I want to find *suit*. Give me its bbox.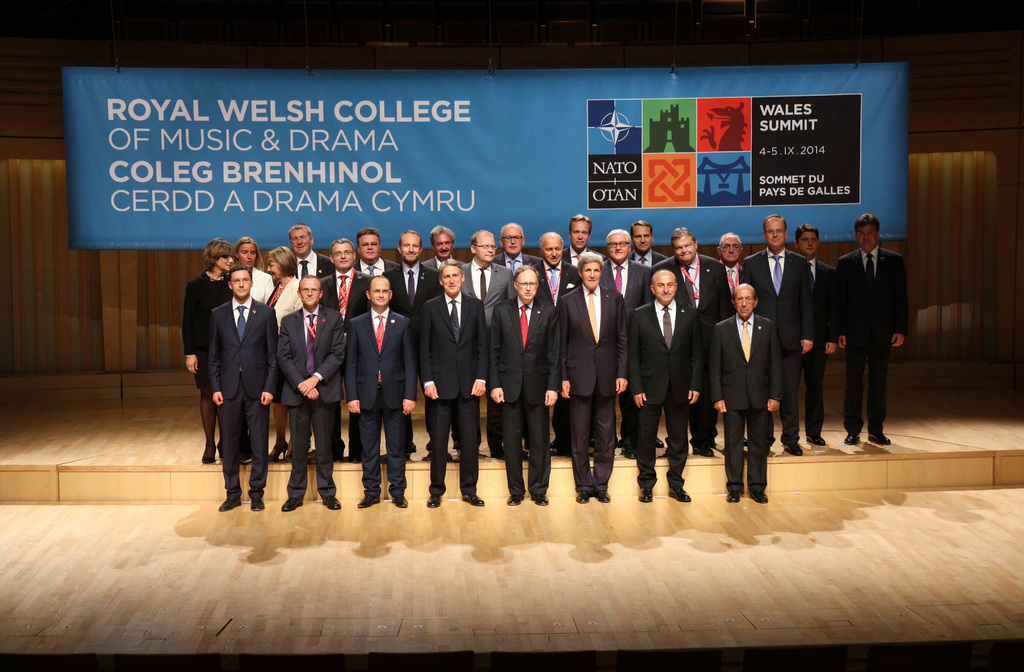
left=737, top=248, right=820, bottom=433.
